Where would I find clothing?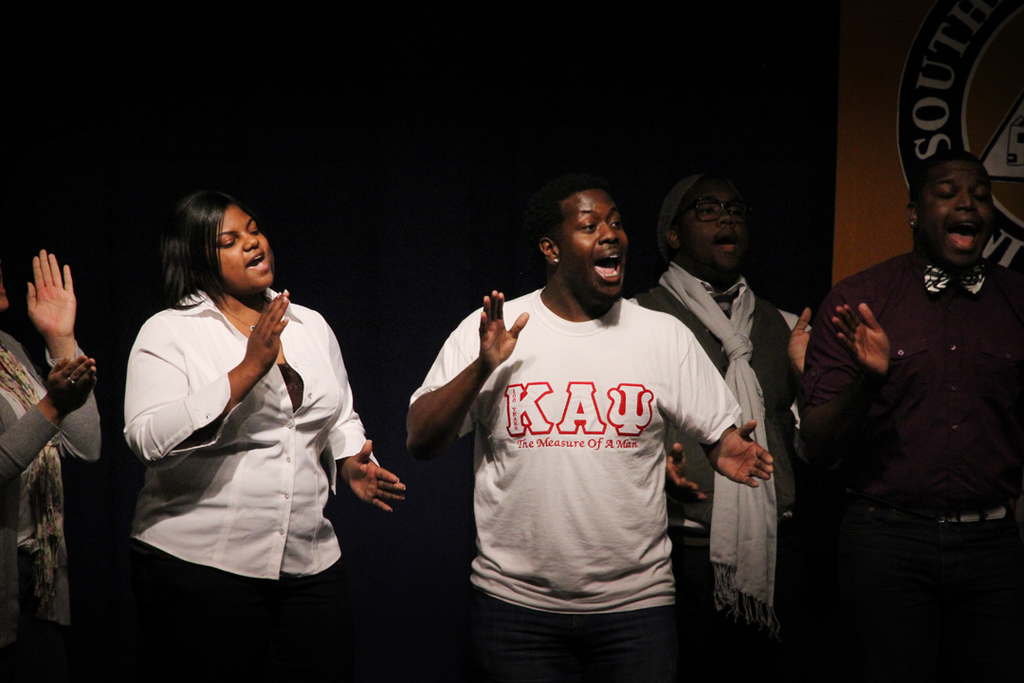
At left=801, top=246, right=1023, bottom=510.
